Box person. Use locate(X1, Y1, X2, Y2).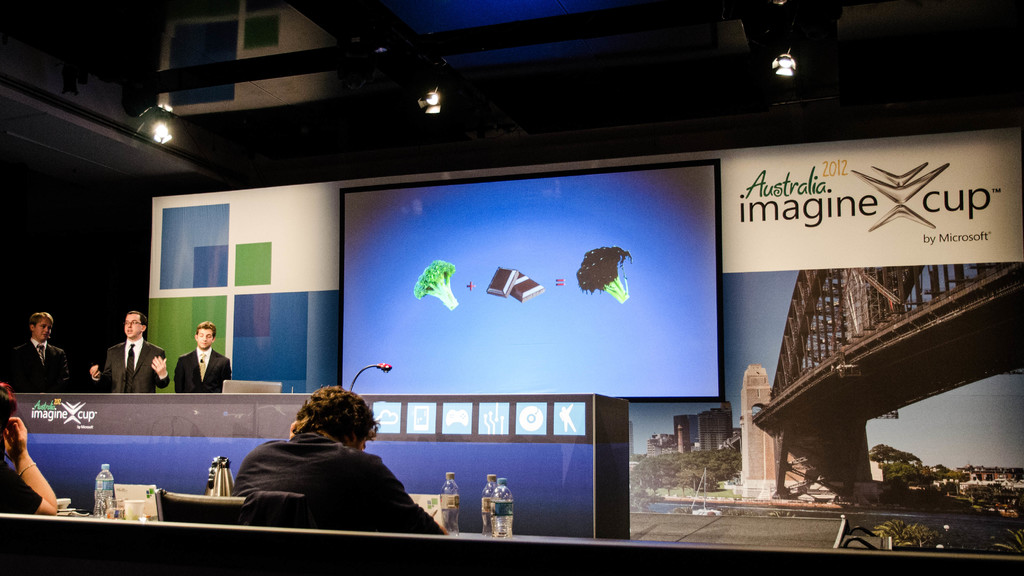
locate(230, 384, 449, 534).
